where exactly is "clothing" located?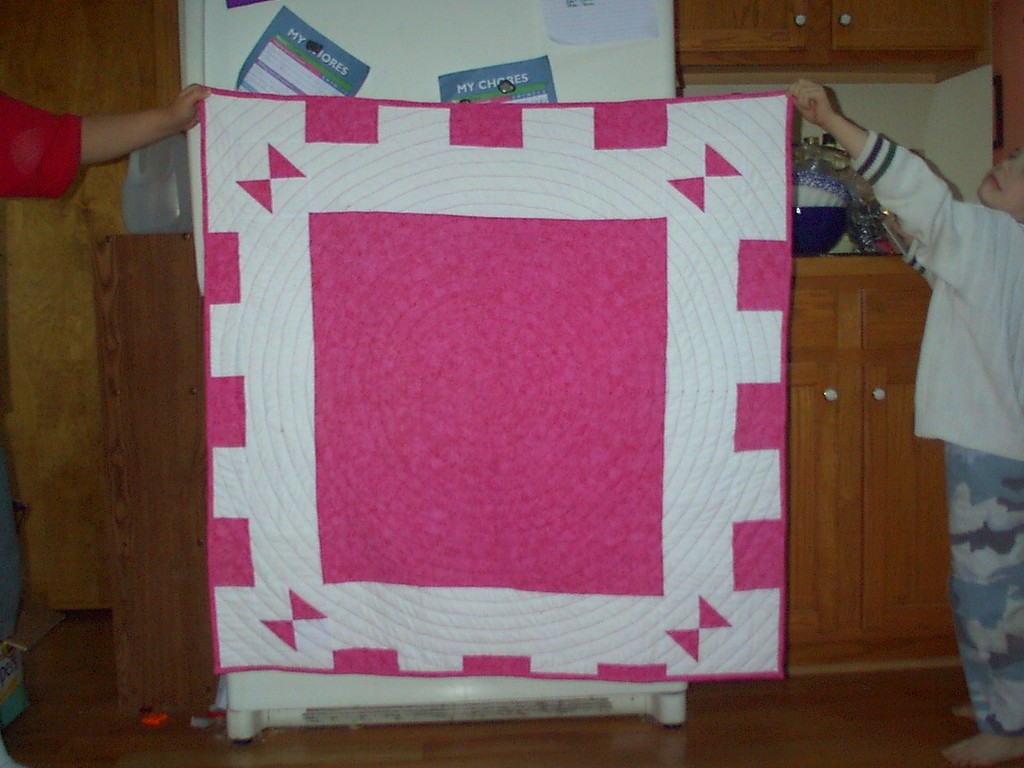
Its bounding box is <bbox>833, 129, 1023, 742</bbox>.
